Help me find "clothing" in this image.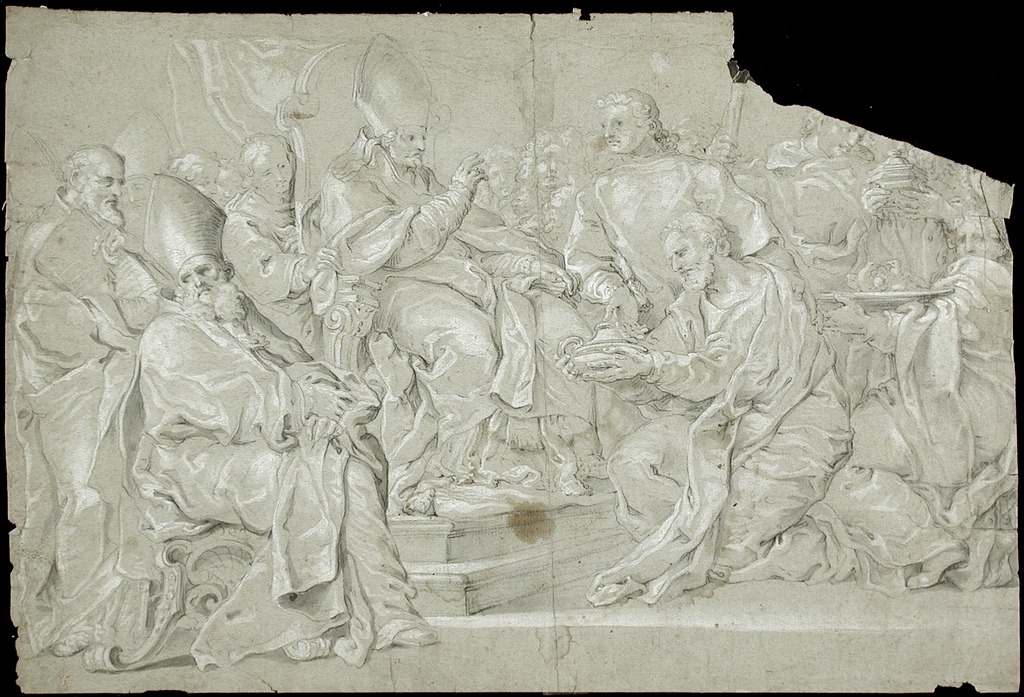
Found it: BBox(601, 252, 862, 607).
